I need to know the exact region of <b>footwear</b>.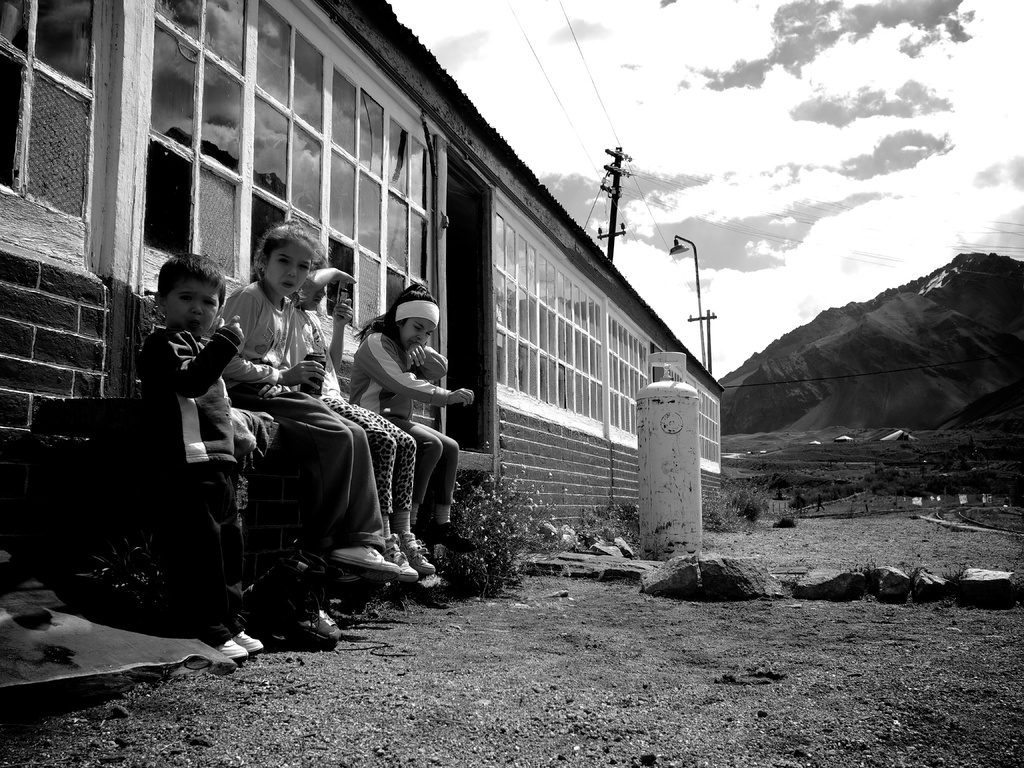
Region: {"x1": 328, "y1": 552, "x2": 400, "y2": 575}.
